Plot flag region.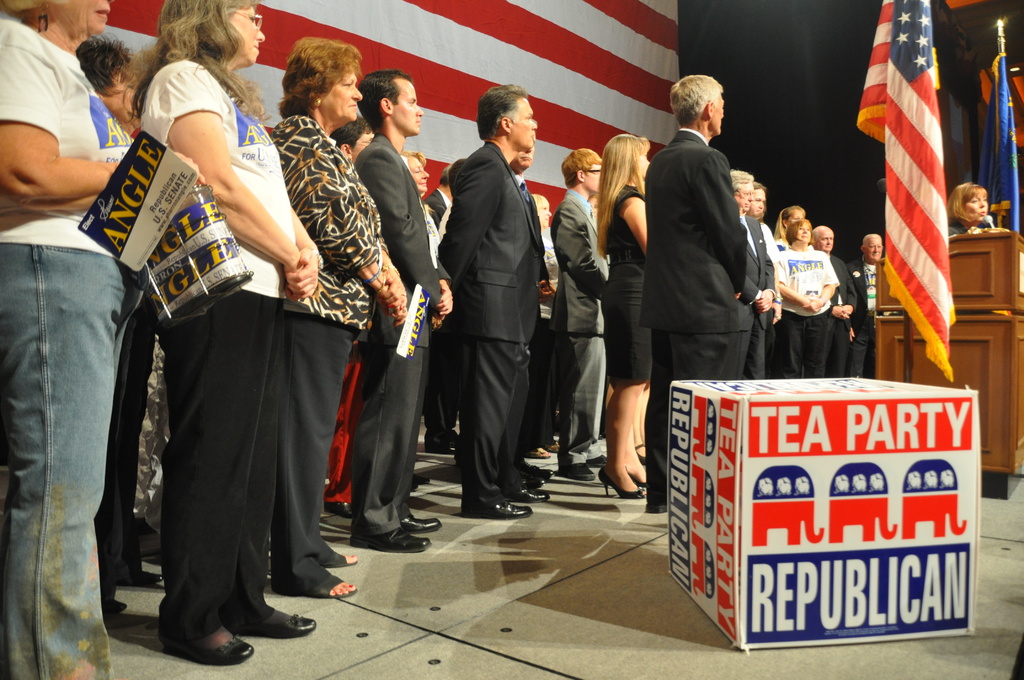
Plotted at box=[0, 0, 706, 453].
